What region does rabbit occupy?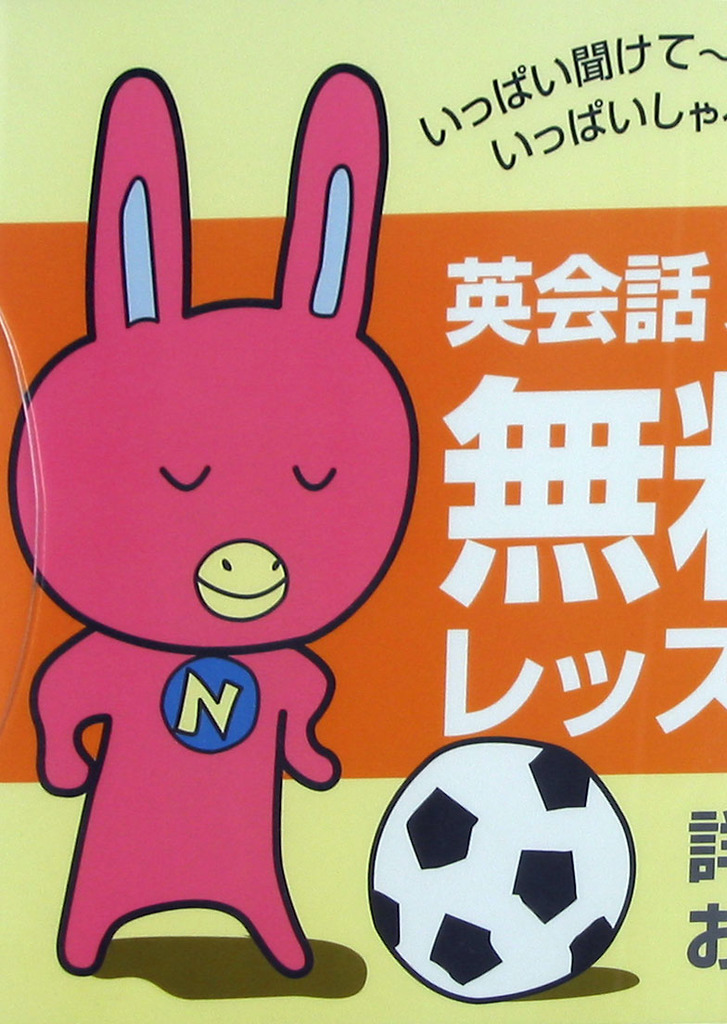
(x1=12, y1=65, x2=422, y2=979).
